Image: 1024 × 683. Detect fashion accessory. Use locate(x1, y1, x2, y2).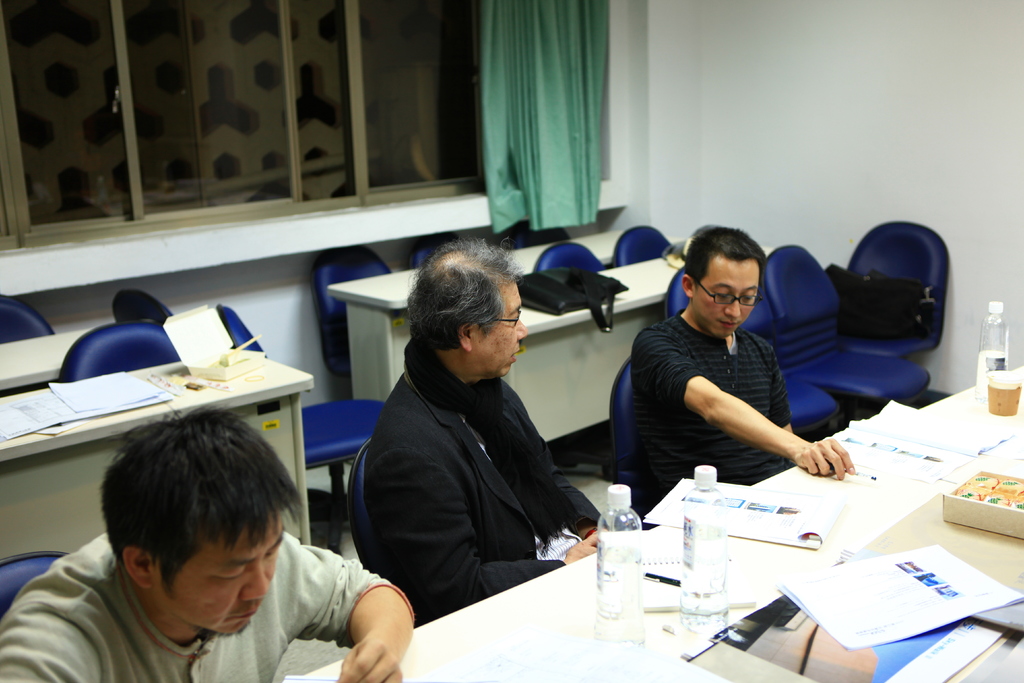
locate(493, 304, 523, 335).
